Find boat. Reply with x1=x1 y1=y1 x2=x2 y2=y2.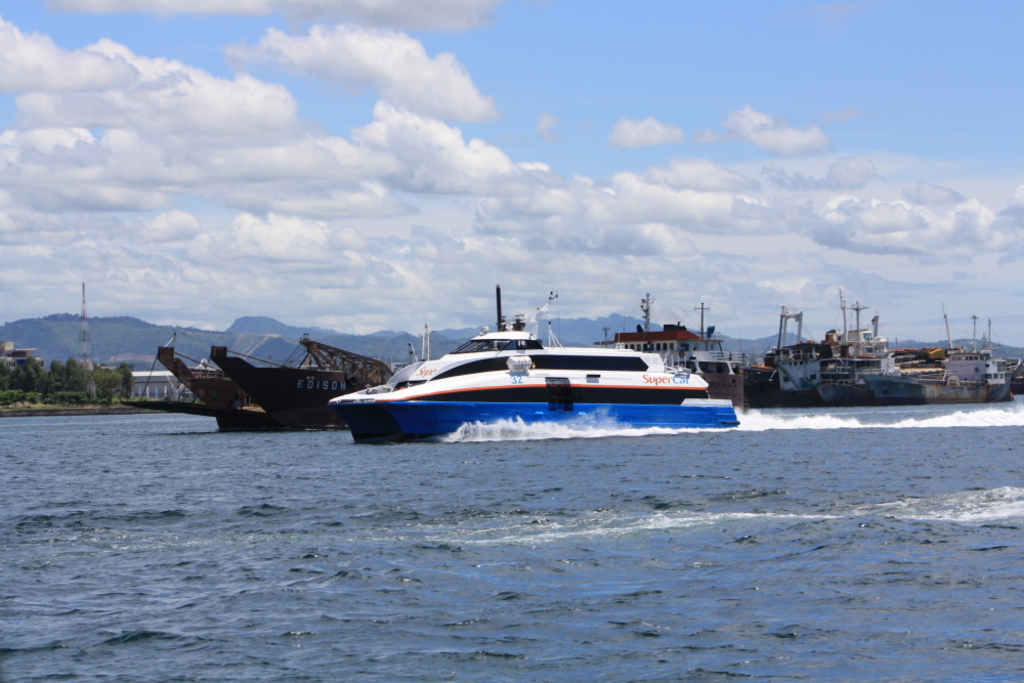
x1=323 y1=292 x2=734 y2=435.
